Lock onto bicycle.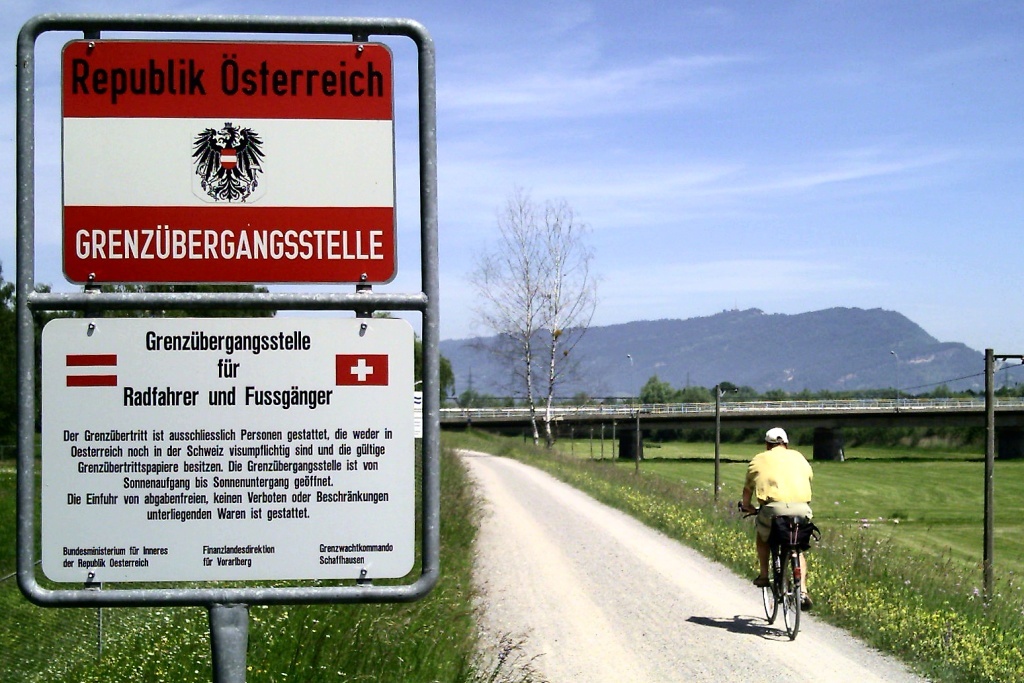
Locked: region(721, 512, 817, 645).
